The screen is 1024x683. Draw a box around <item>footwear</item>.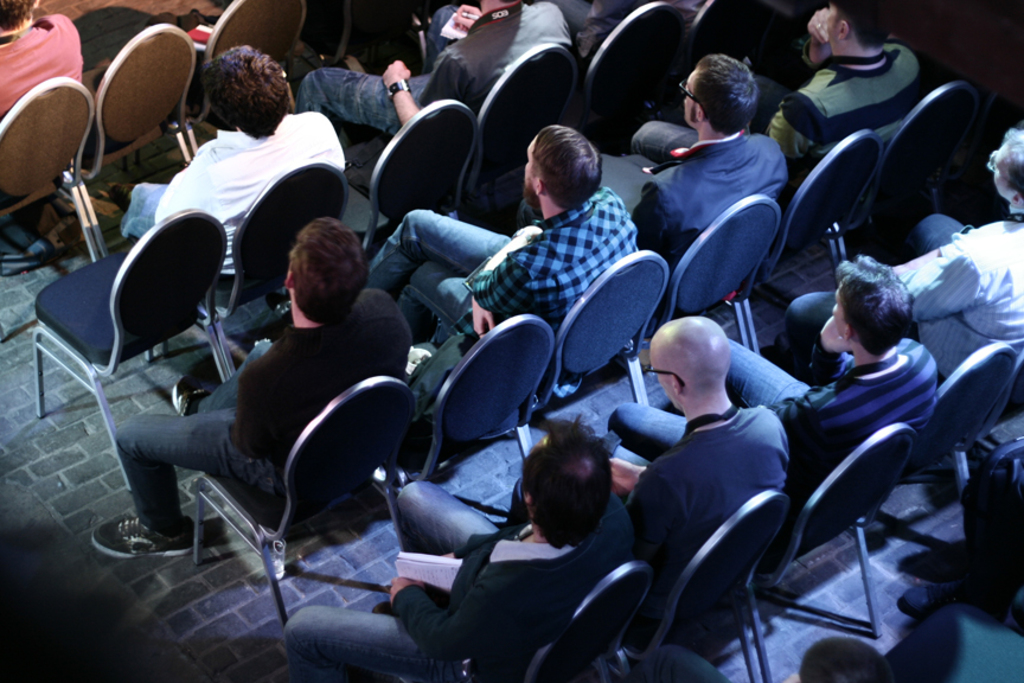
region(166, 378, 207, 416).
